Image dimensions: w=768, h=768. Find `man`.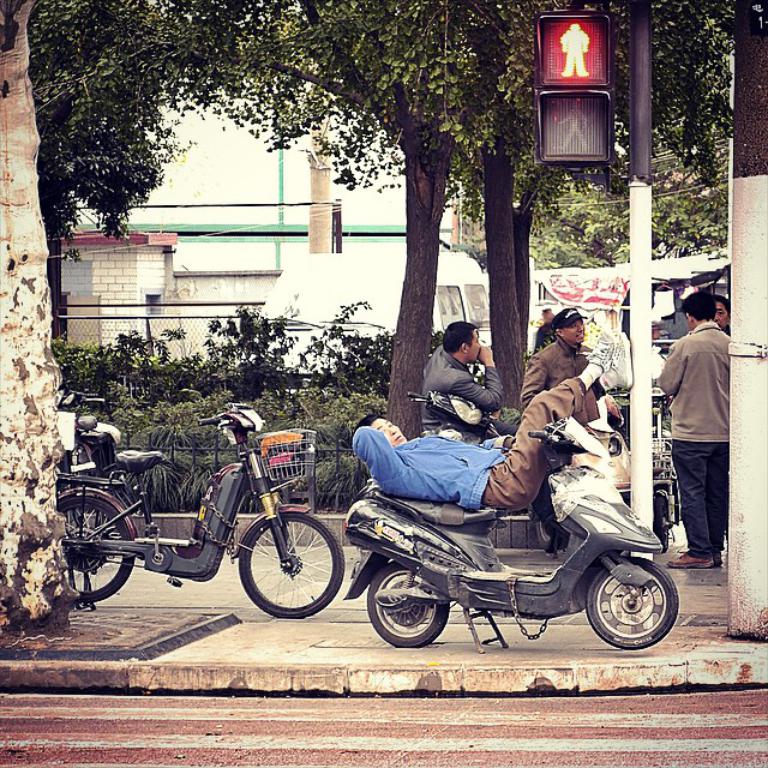
{"left": 343, "top": 322, "right": 636, "bottom": 512}.
